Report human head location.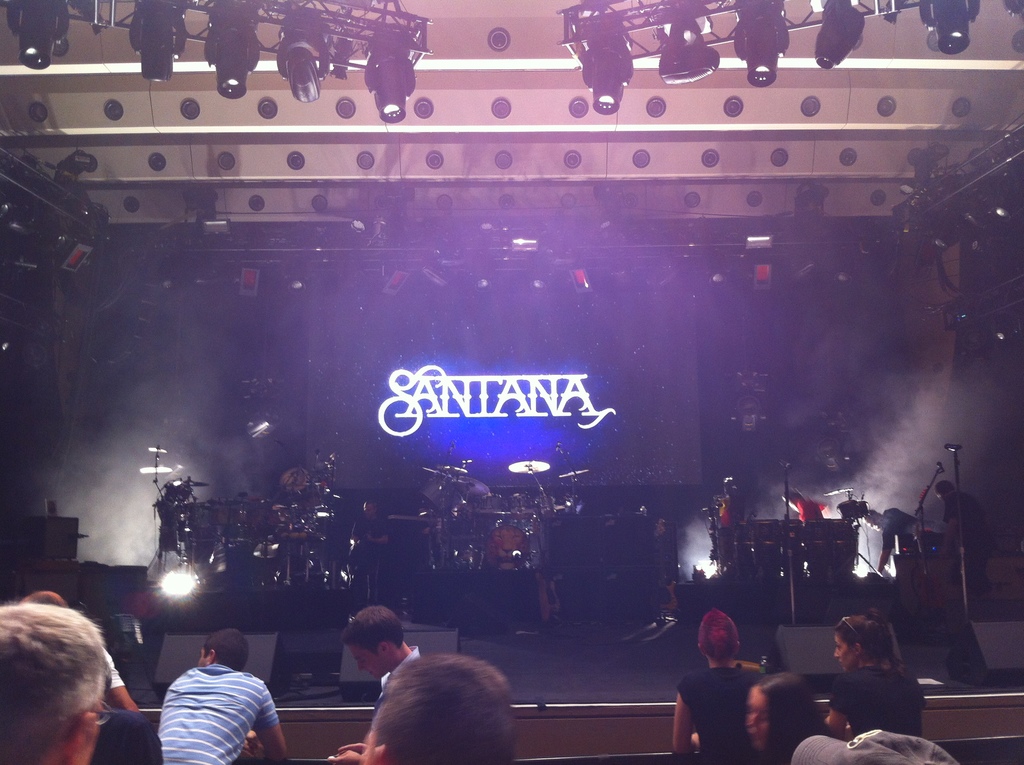
Report: select_region(827, 672, 929, 743).
